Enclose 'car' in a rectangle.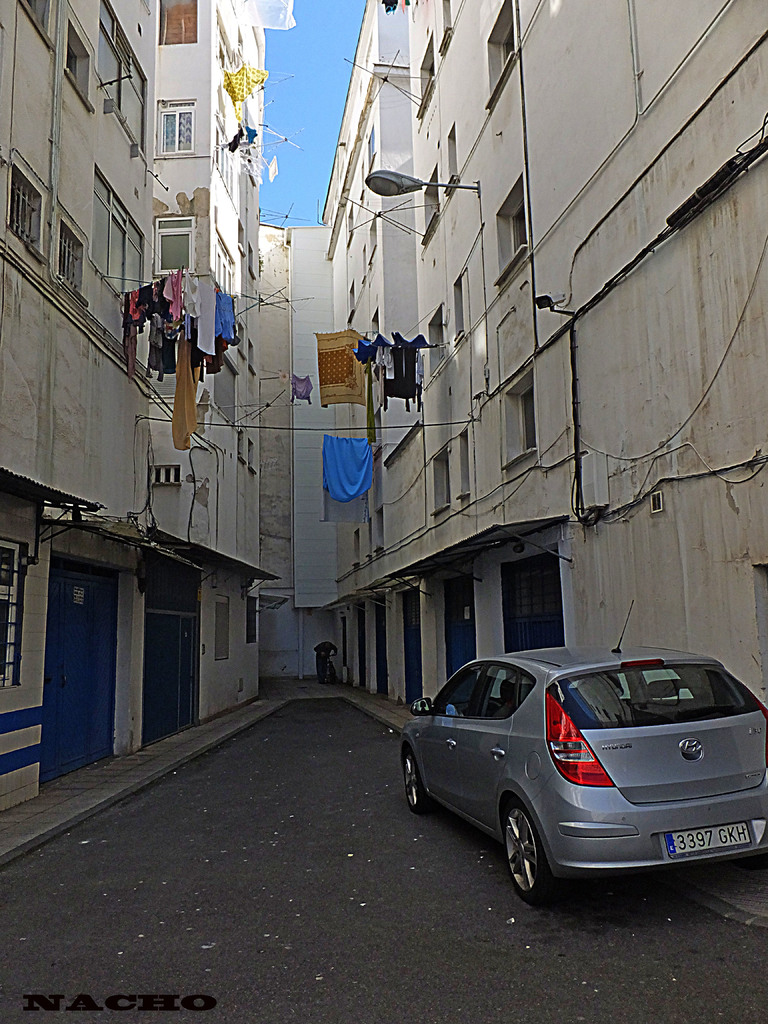
BBox(392, 648, 767, 899).
